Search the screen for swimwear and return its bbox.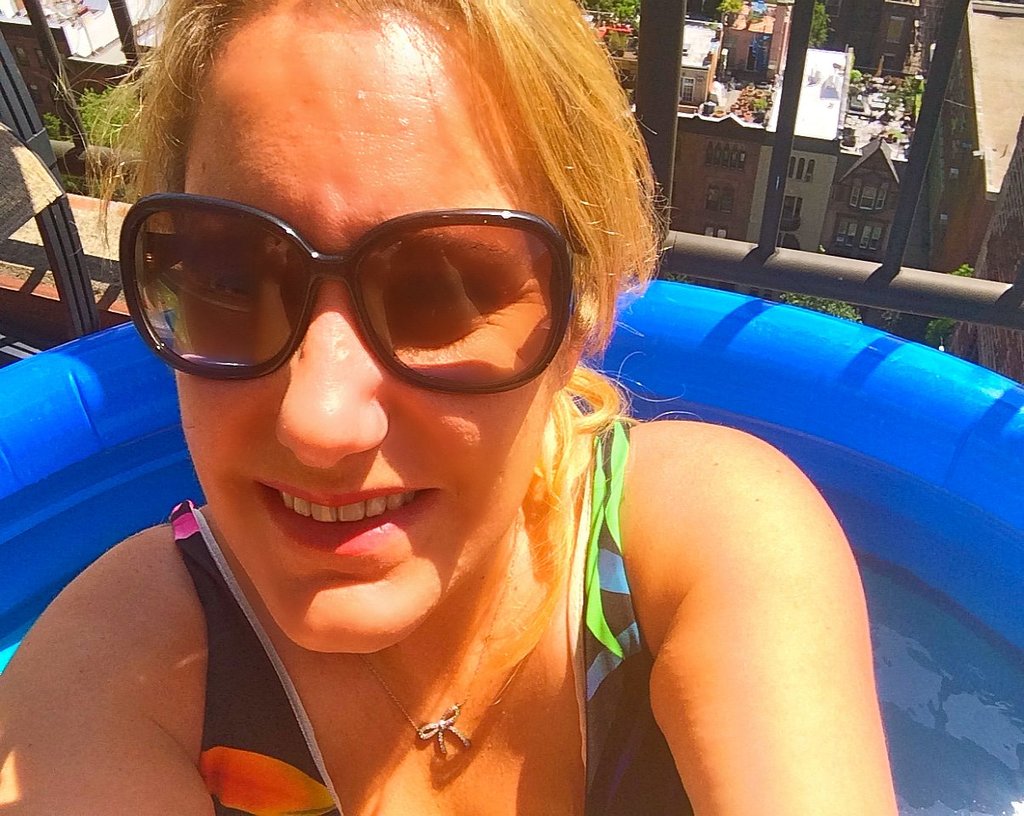
Found: [170, 412, 687, 815].
